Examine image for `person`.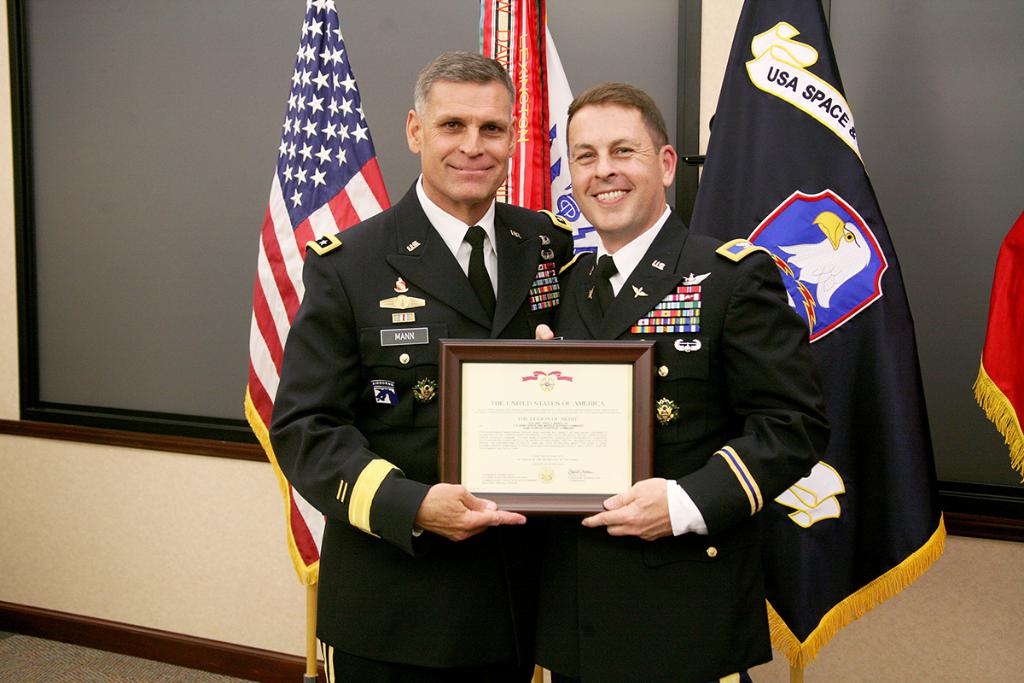
Examination result: box=[269, 55, 577, 682].
